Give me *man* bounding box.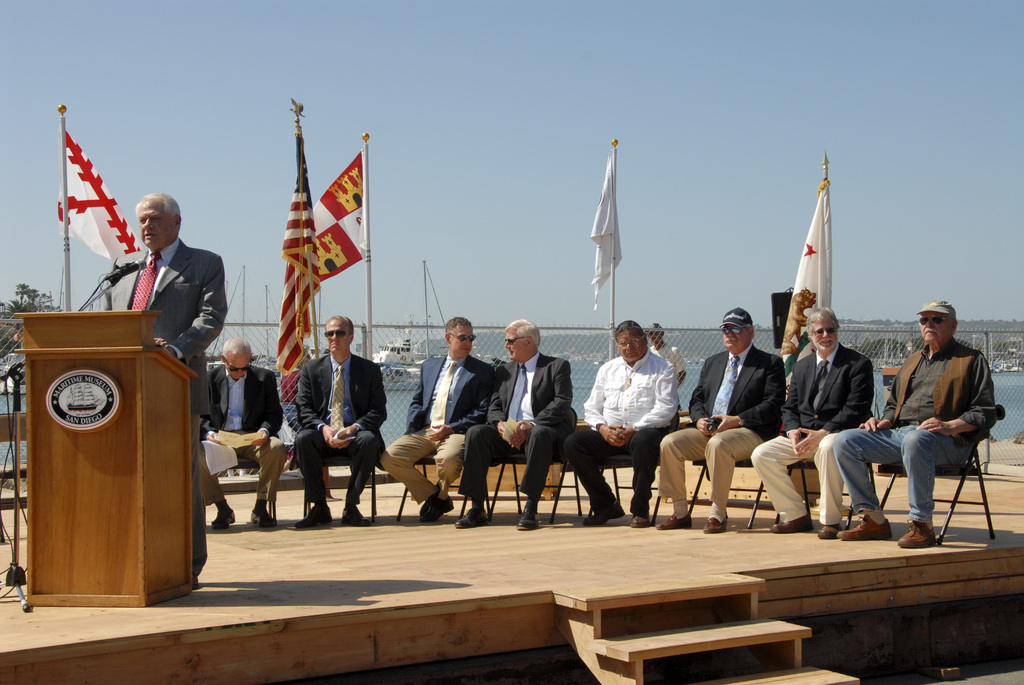
[left=651, top=298, right=792, bottom=535].
